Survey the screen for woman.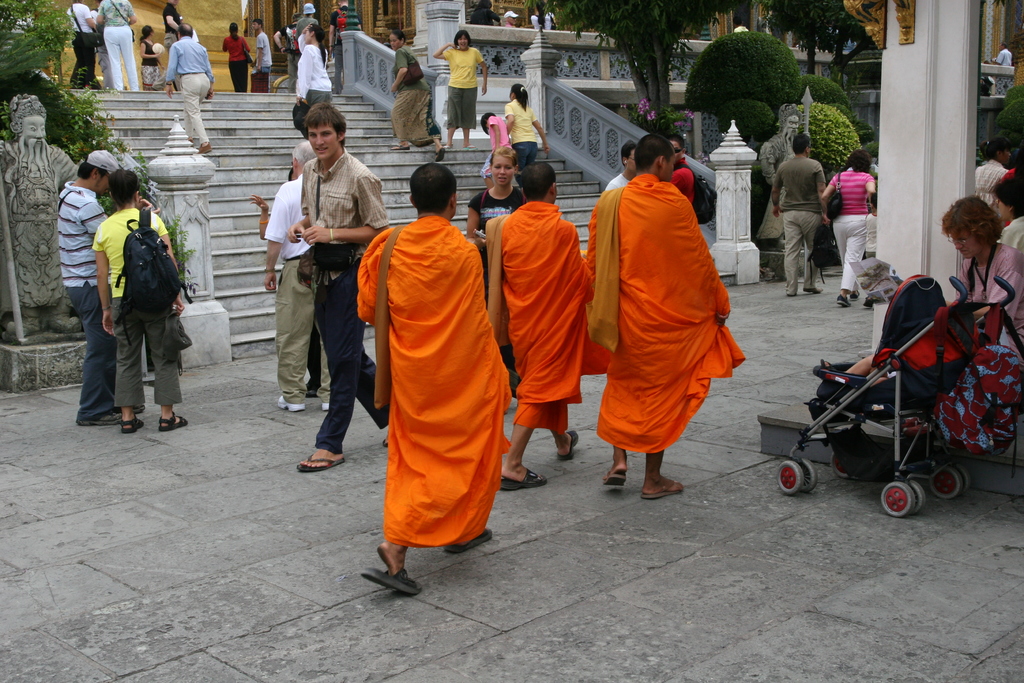
Survey found: <region>927, 197, 1023, 395</region>.
